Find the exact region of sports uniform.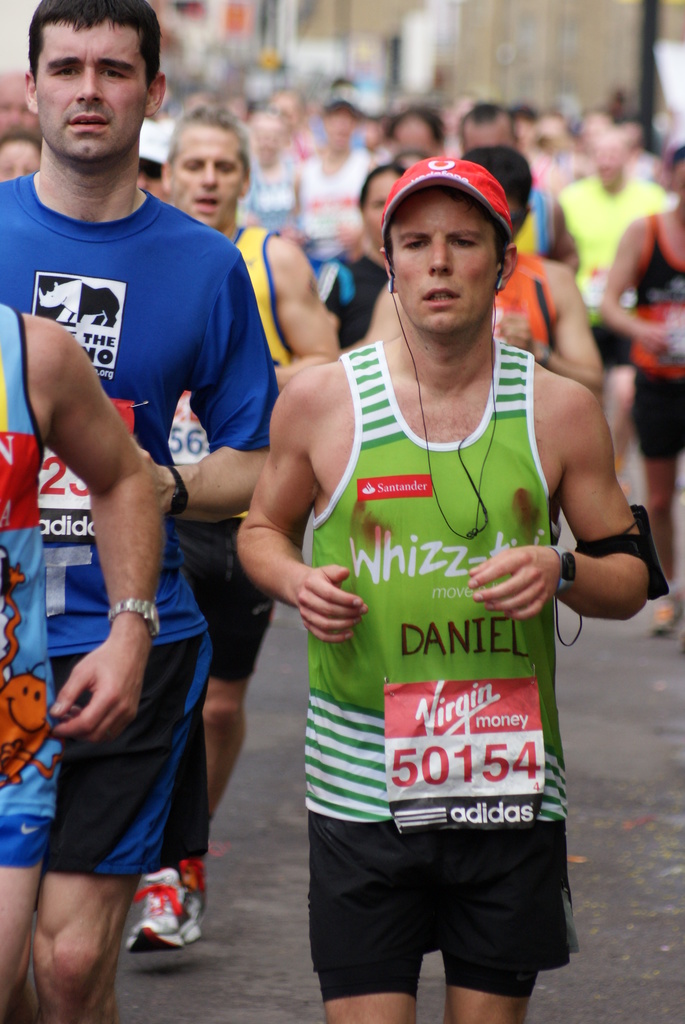
Exact region: 482 239 562 395.
